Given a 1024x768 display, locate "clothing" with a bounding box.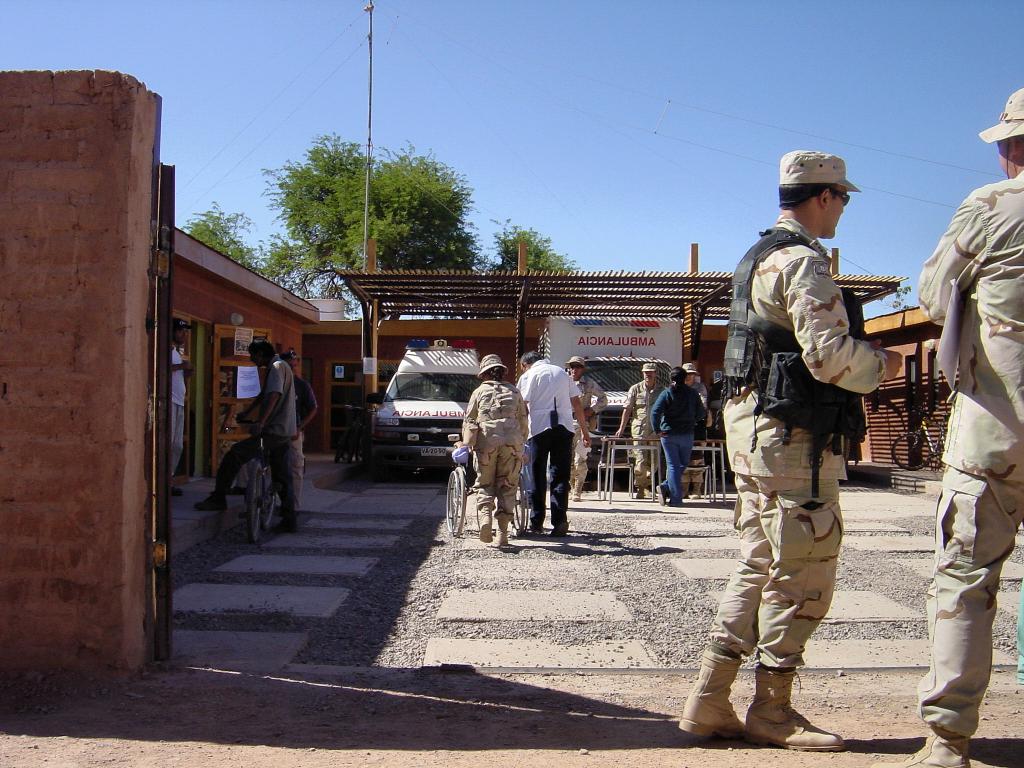
Located: (left=919, top=463, right=1023, bottom=741).
